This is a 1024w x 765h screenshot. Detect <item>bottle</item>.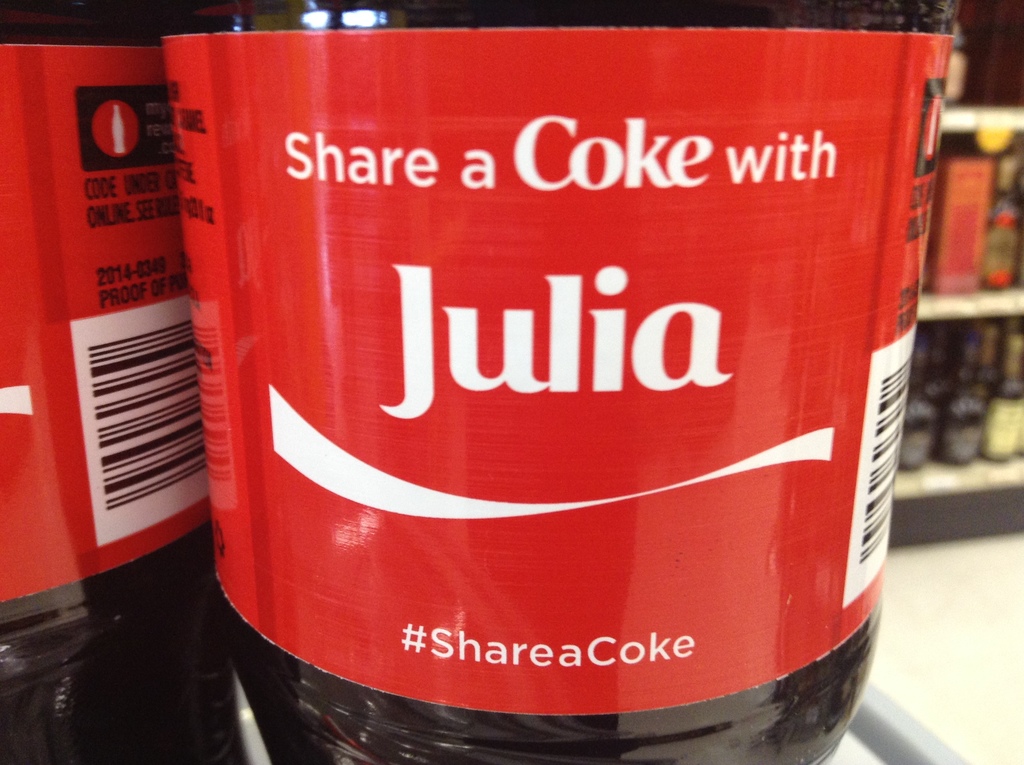
0, 0, 225, 764.
